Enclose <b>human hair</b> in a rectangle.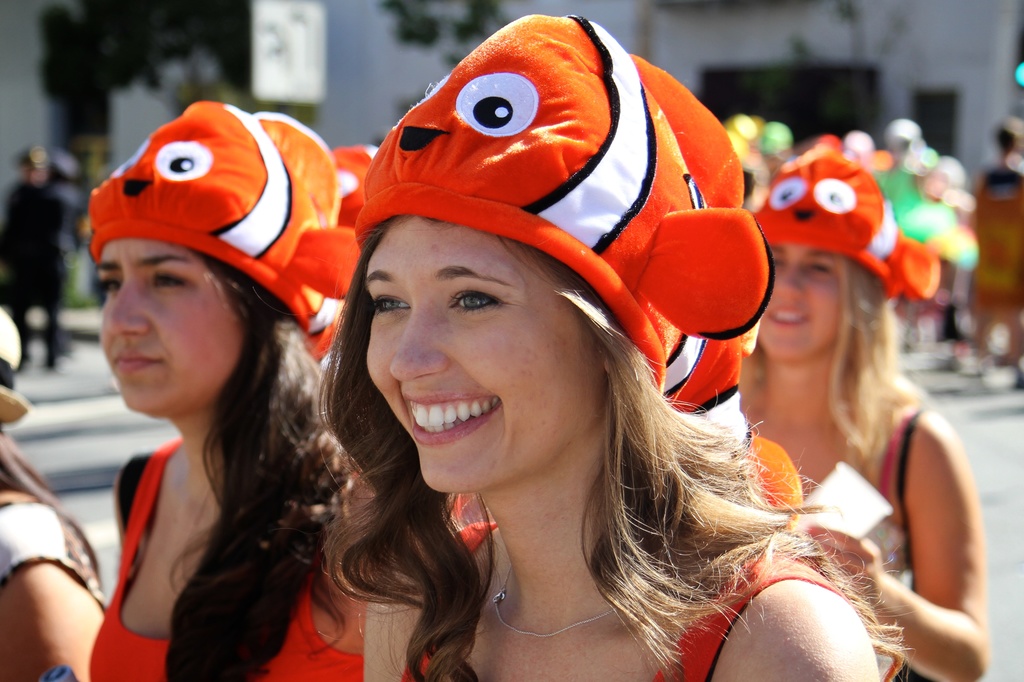
box=[0, 425, 101, 589].
